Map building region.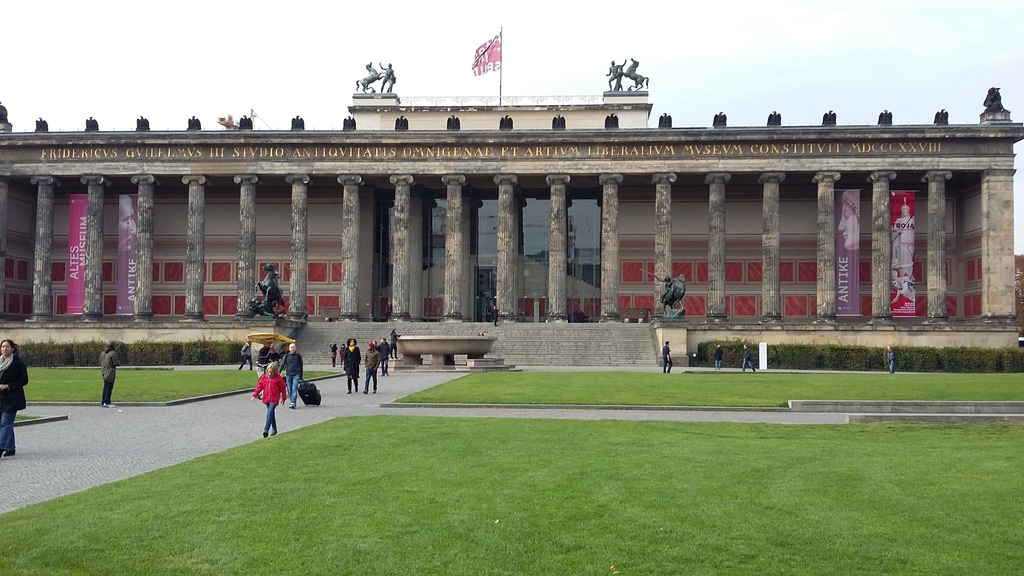
Mapped to (left=0, top=61, right=1022, bottom=372).
